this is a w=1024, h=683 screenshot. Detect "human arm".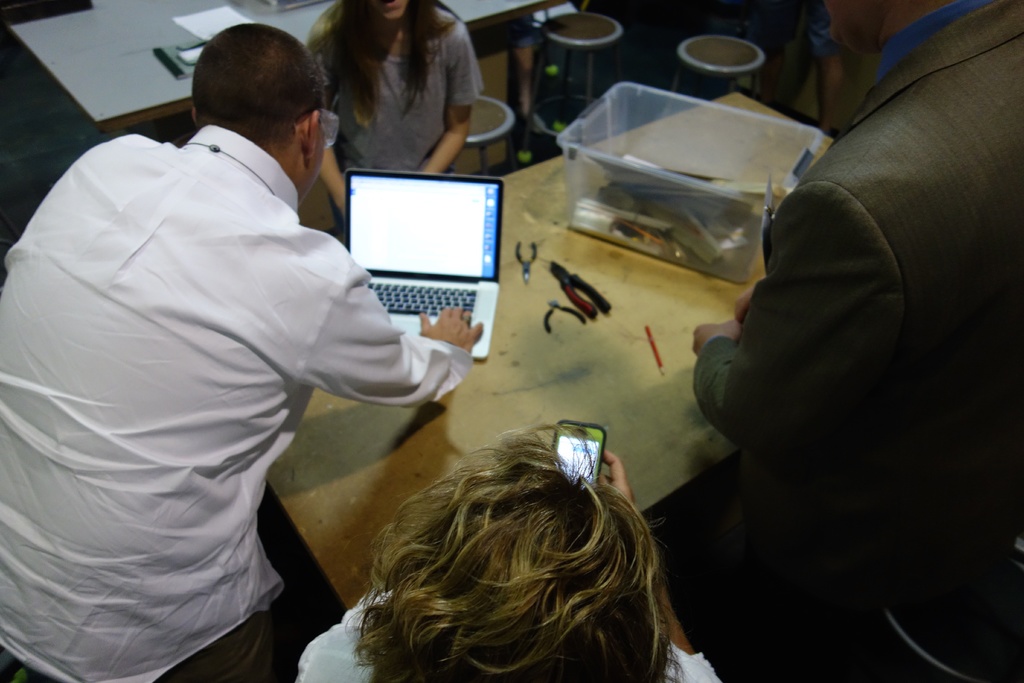
295/273/485/406.
